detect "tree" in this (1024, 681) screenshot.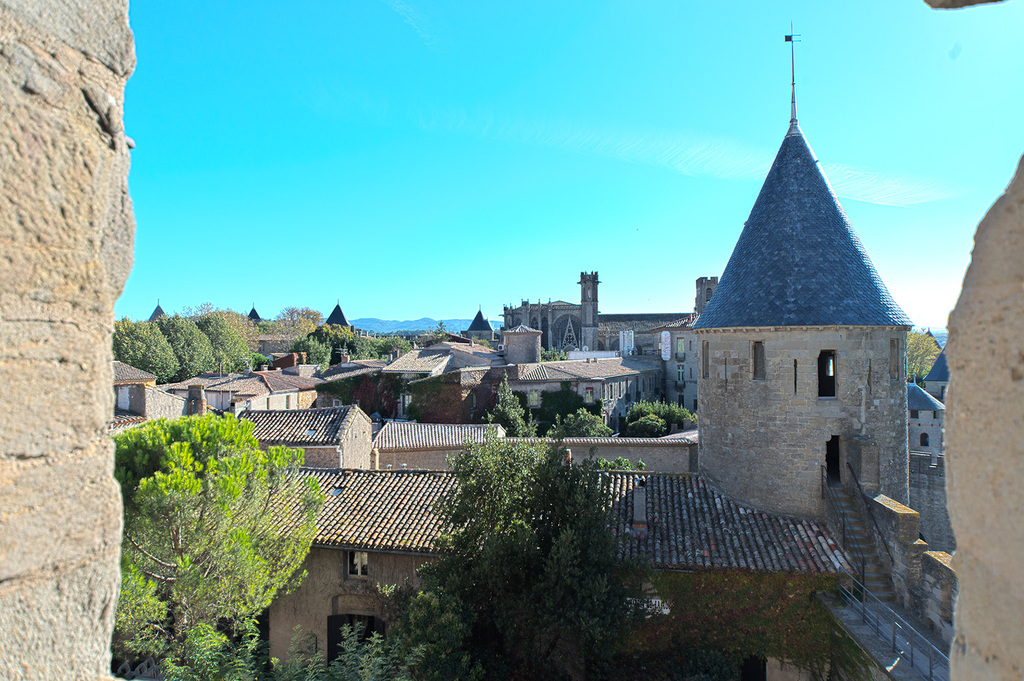
Detection: Rect(618, 554, 838, 680).
